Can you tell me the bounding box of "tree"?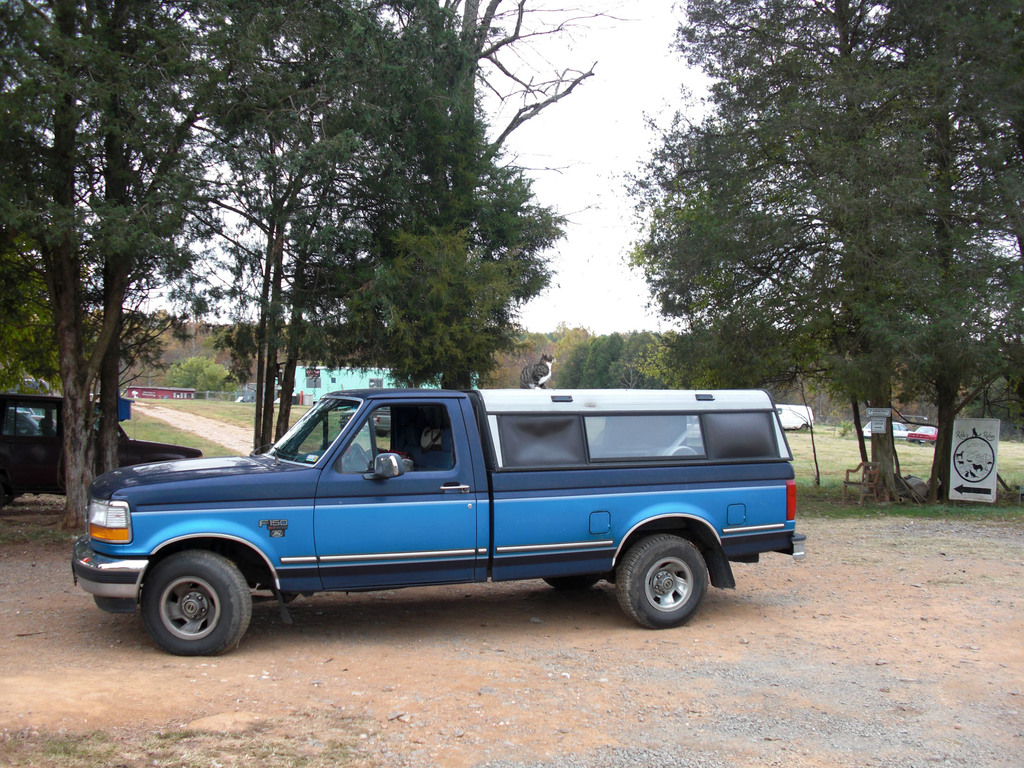
l=349, t=0, r=623, b=417.
